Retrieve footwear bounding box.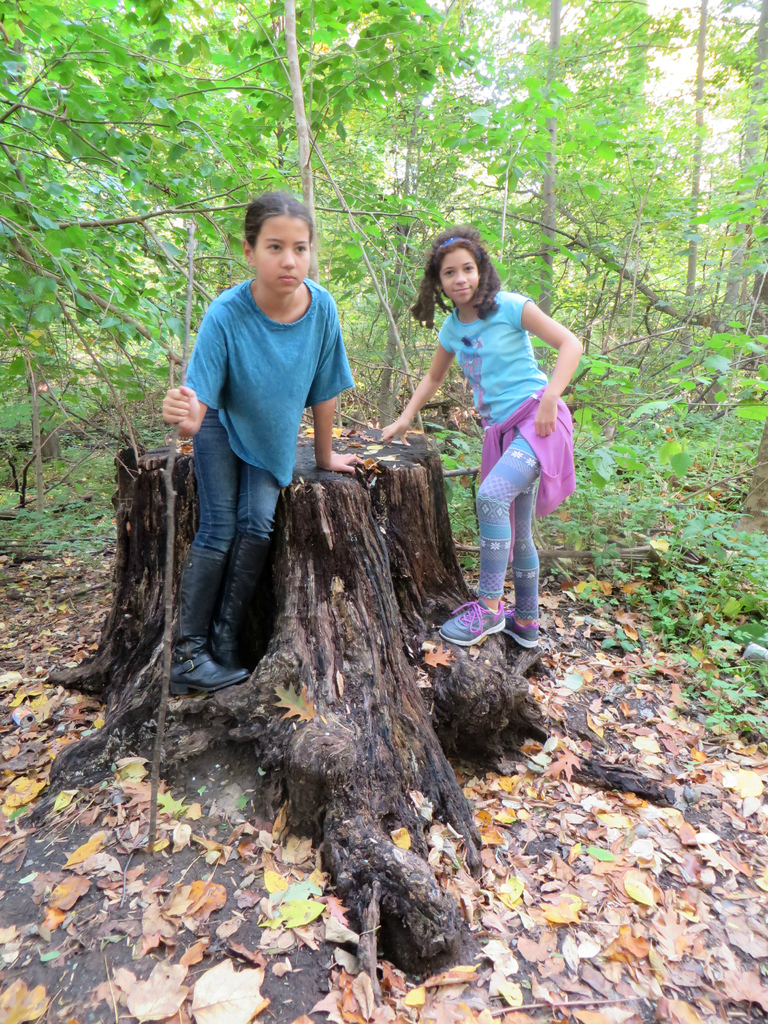
Bounding box: box=[167, 652, 253, 686].
